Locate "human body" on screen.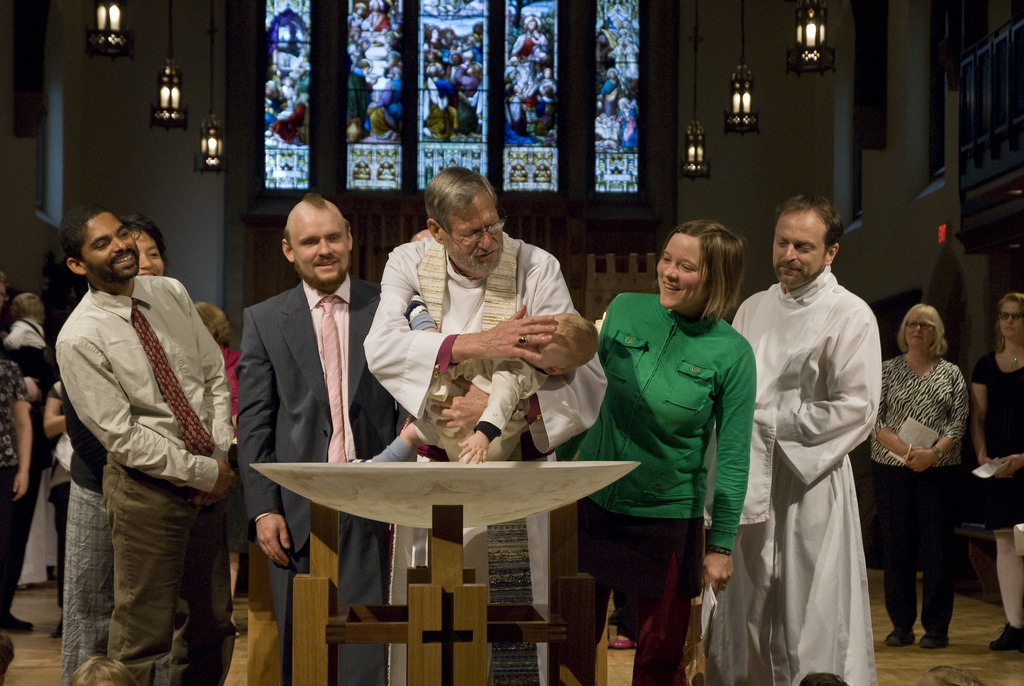
On screen at x1=853 y1=295 x2=968 y2=641.
